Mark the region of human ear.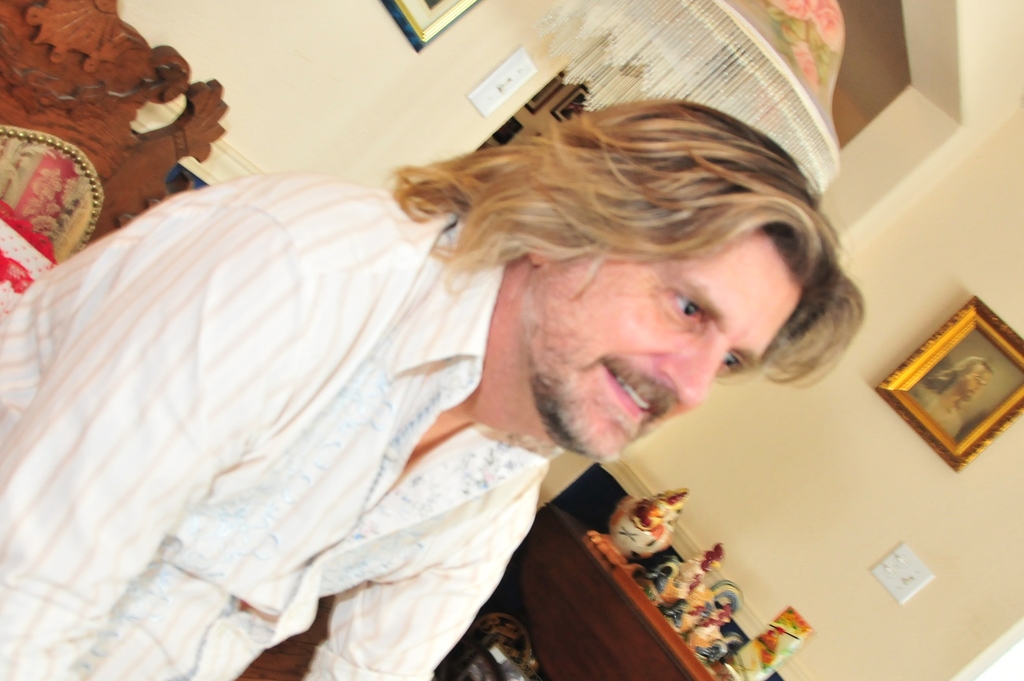
Region: 532, 248, 550, 263.
